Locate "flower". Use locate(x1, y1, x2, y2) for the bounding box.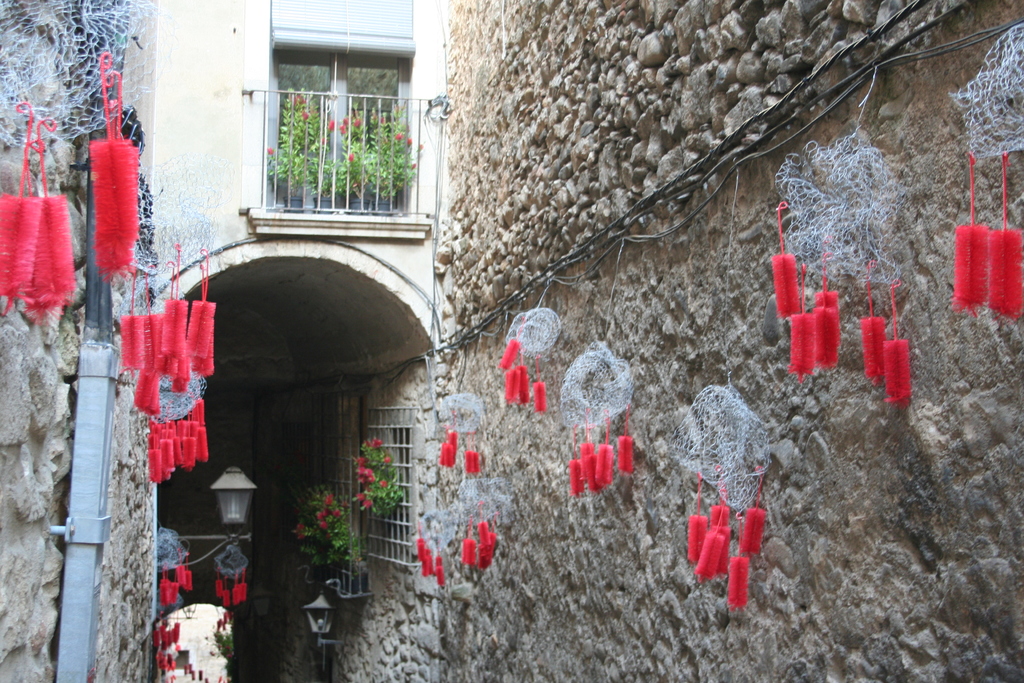
locate(357, 494, 365, 500).
